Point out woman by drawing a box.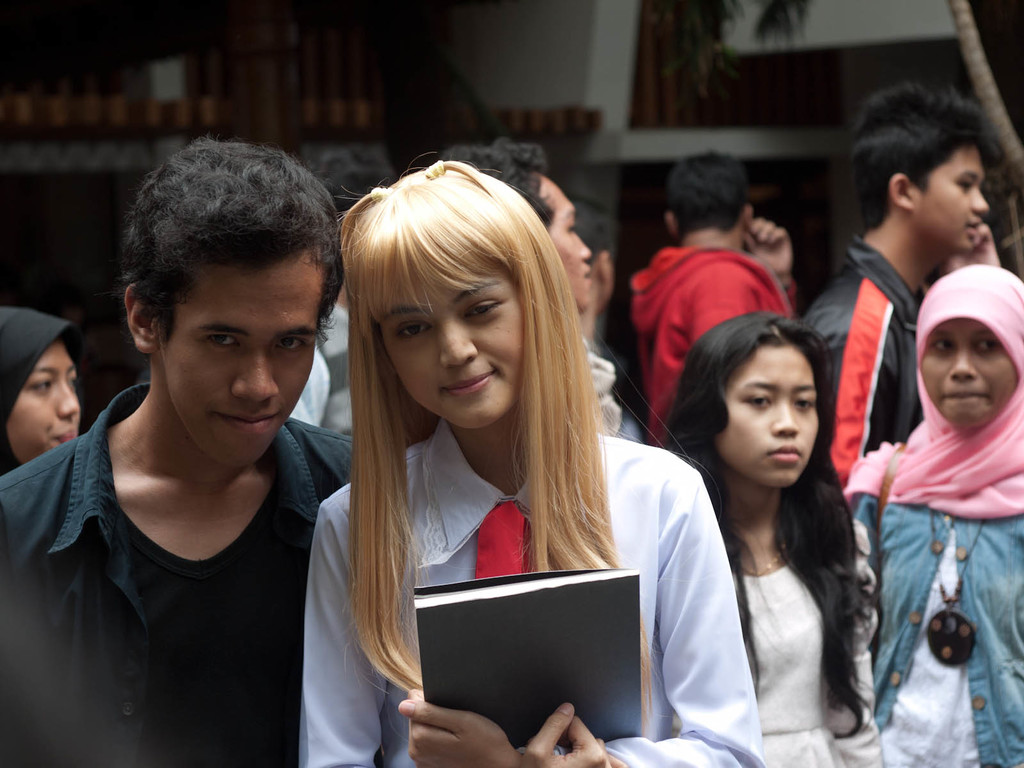
select_region(301, 166, 690, 765).
